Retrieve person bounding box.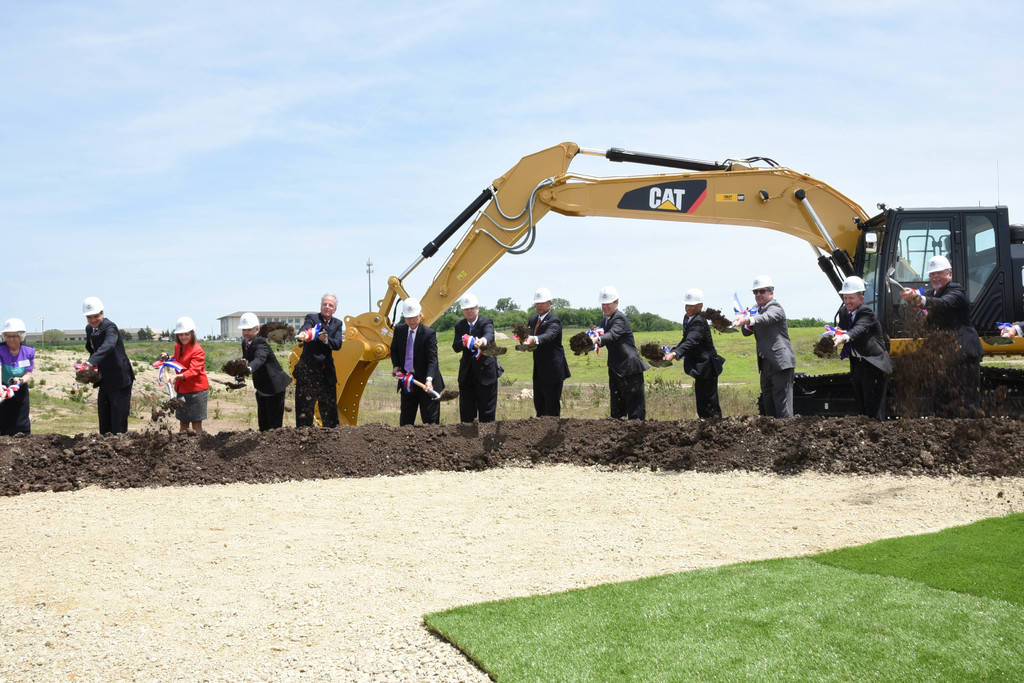
Bounding box: Rect(907, 263, 980, 414).
